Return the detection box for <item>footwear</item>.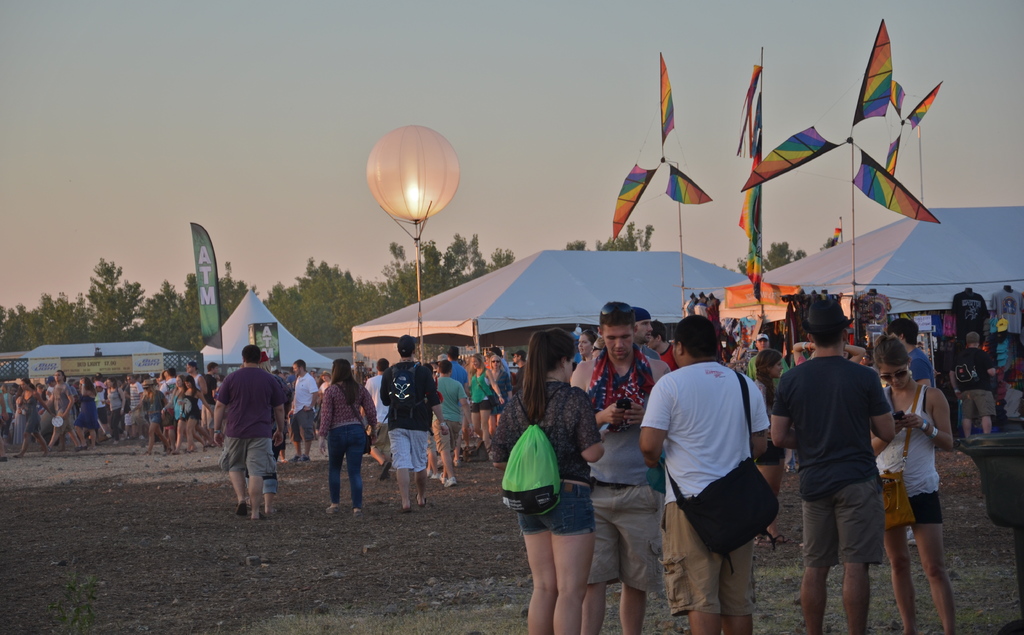
[235, 503, 245, 517].
